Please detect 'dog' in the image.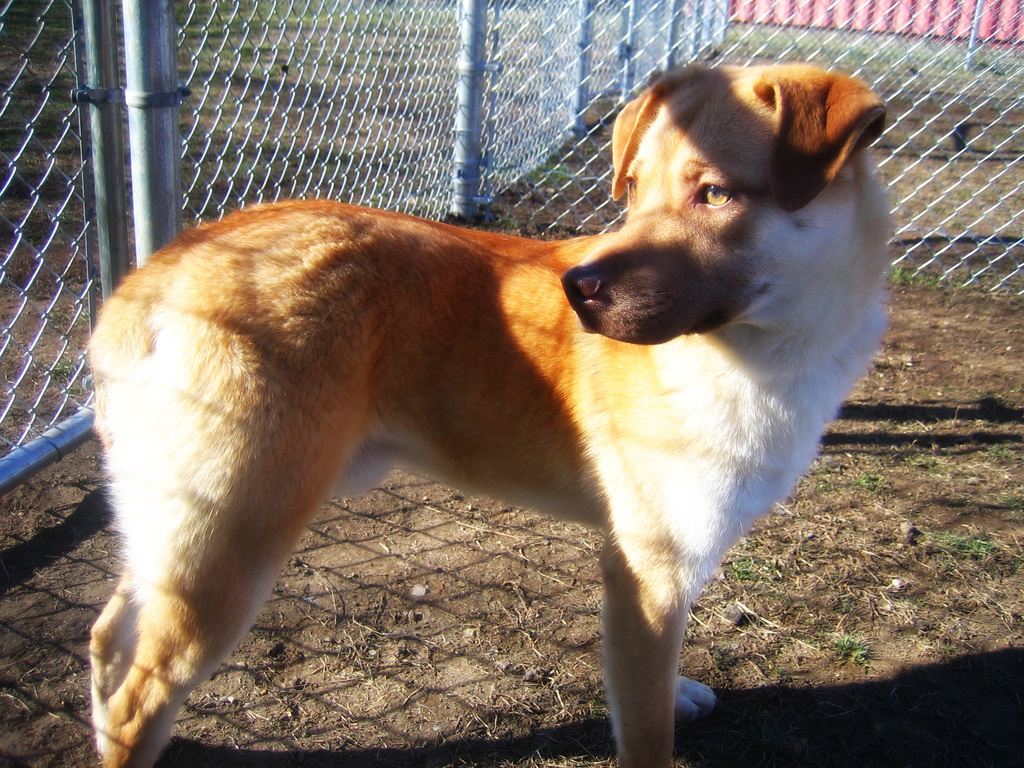
rect(83, 58, 900, 767).
